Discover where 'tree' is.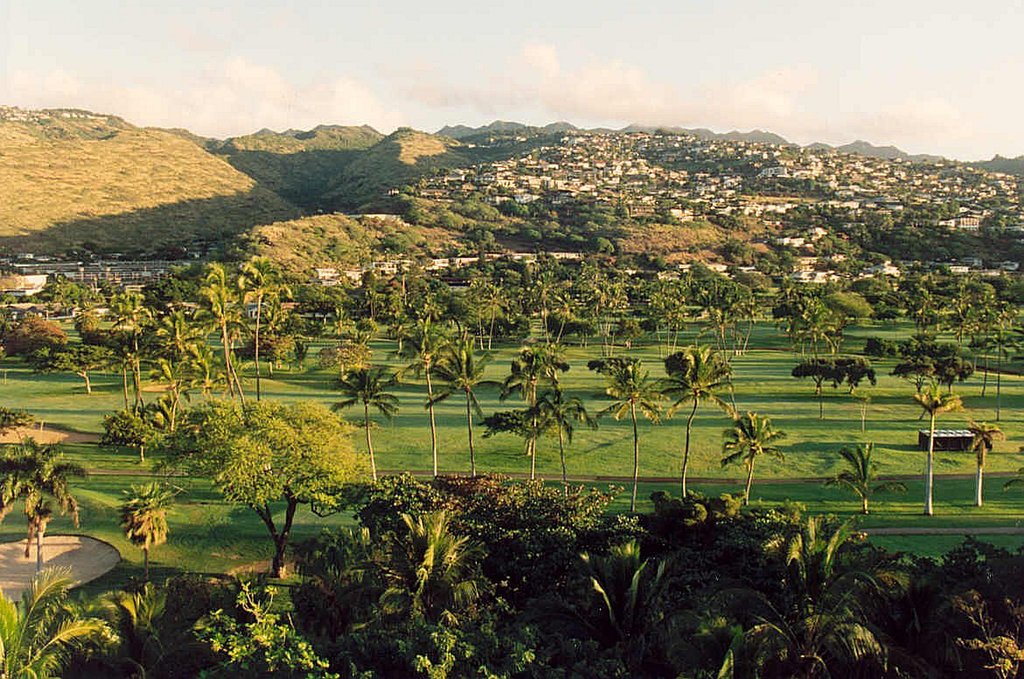
Discovered at (592, 355, 669, 520).
